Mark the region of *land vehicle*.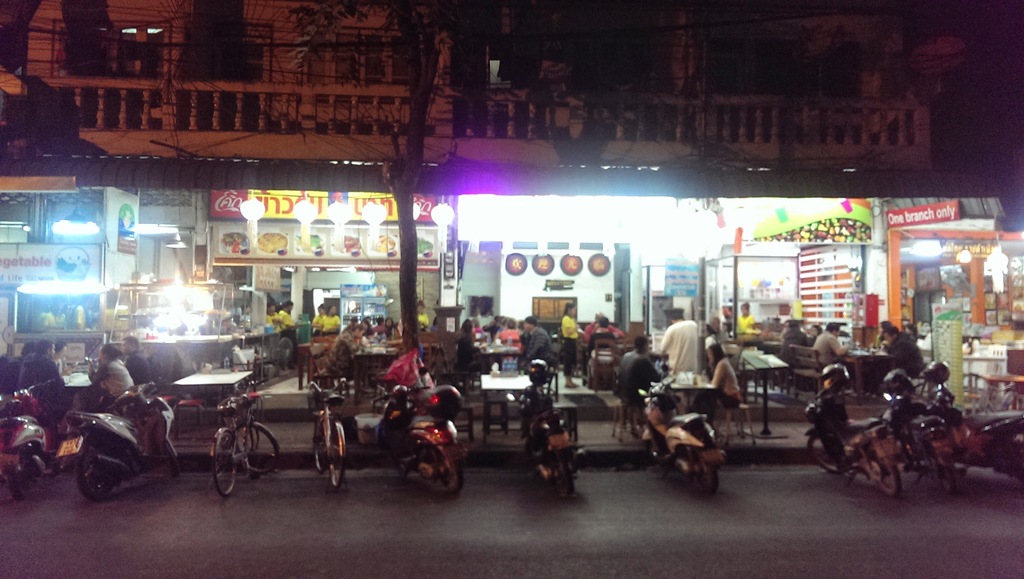
Region: [61,377,189,503].
